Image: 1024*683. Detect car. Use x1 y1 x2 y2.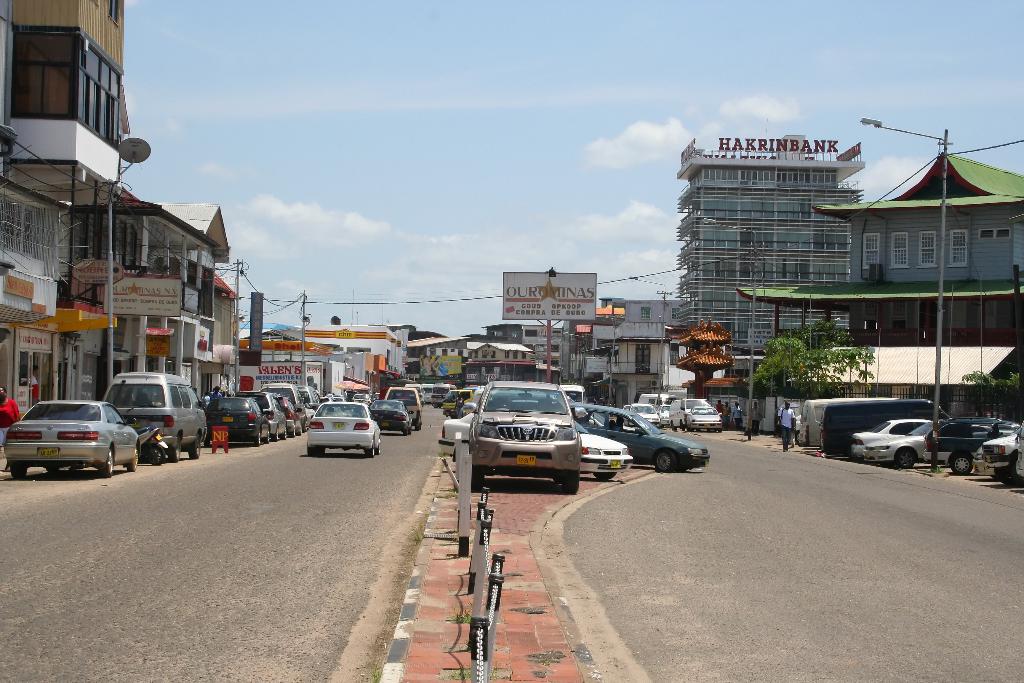
469 373 580 481.
